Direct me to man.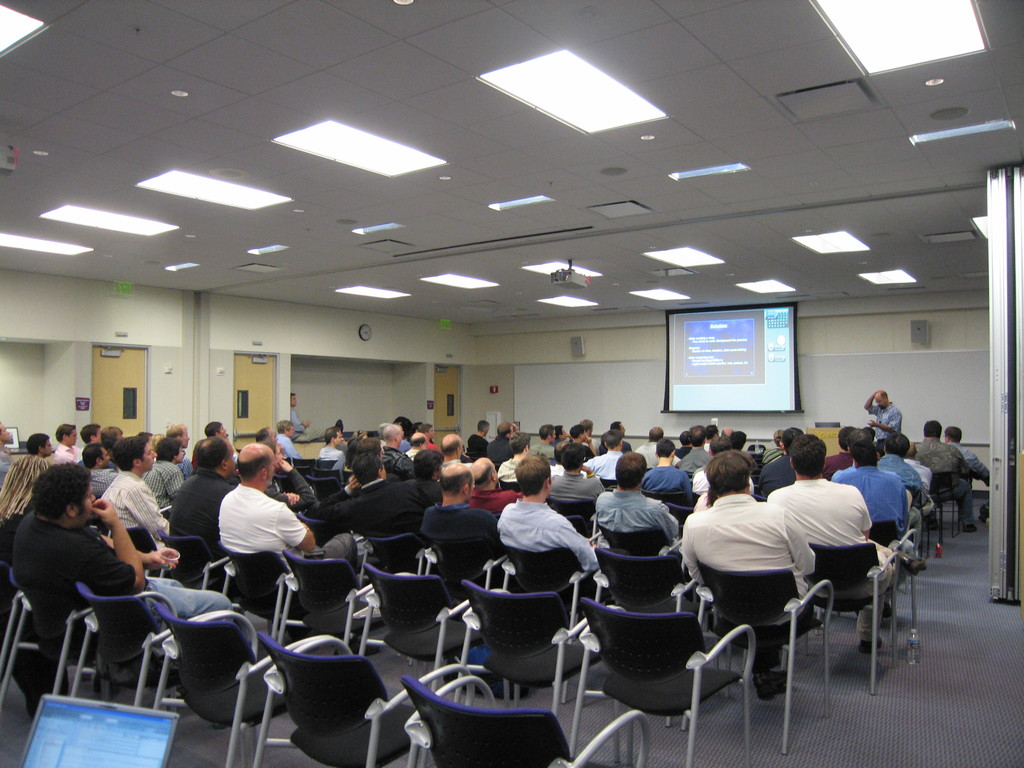
Direction: bbox=[865, 393, 904, 442].
